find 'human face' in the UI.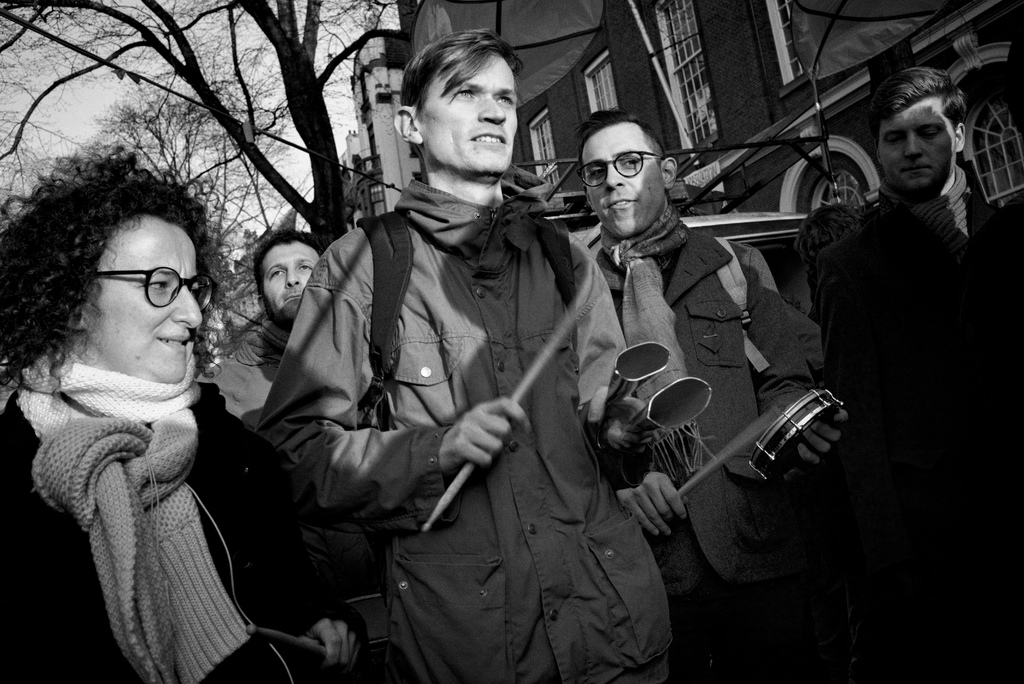
UI element at 403, 34, 532, 175.
